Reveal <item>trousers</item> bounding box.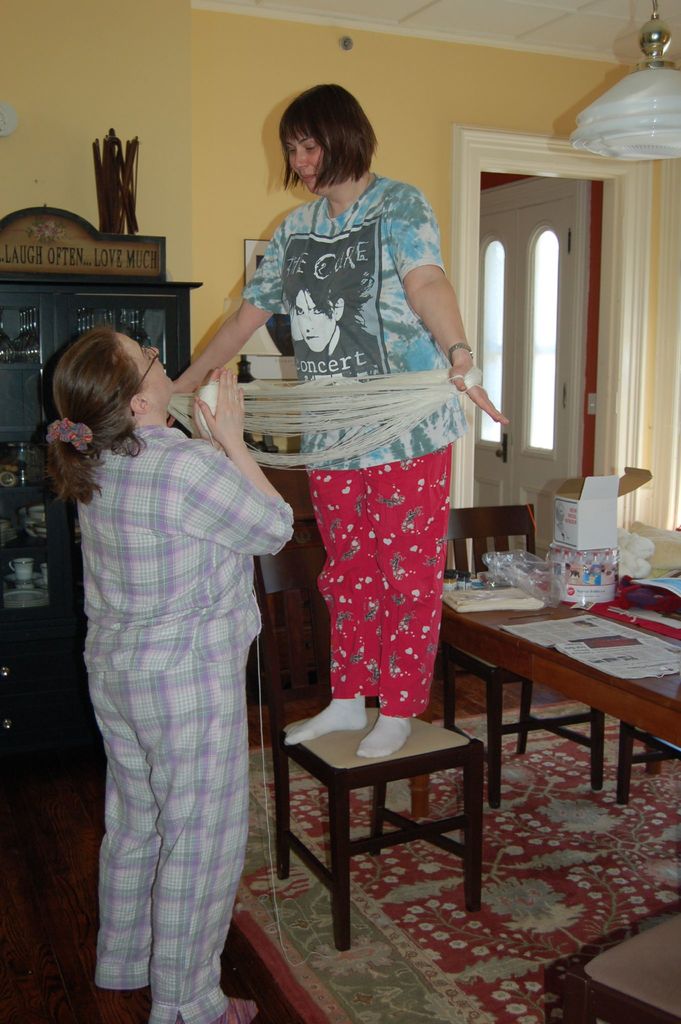
Revealed: bbox(84, 646, 250, 1023).
